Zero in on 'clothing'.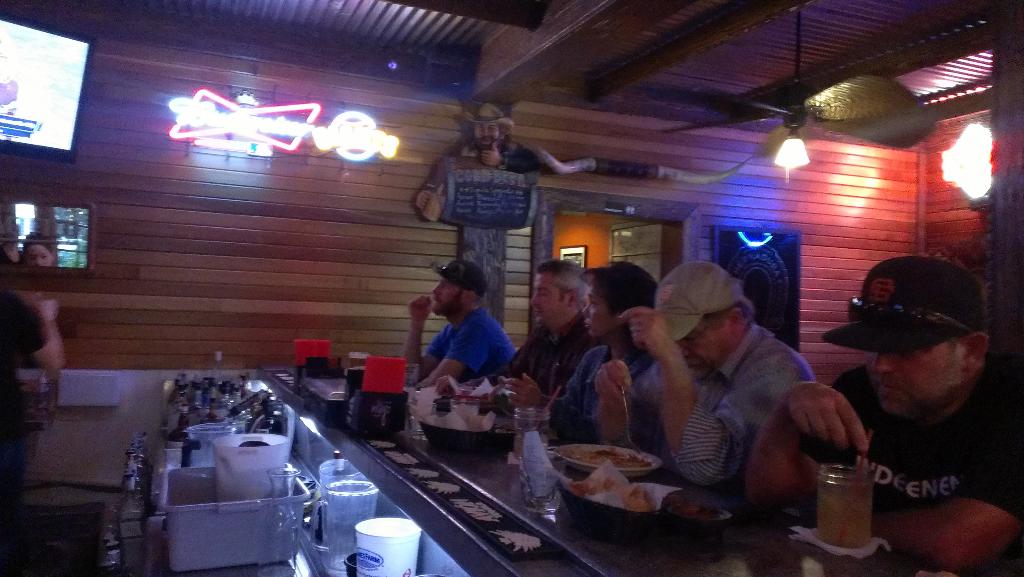
Zeroed in: 810 358 1023 555.
